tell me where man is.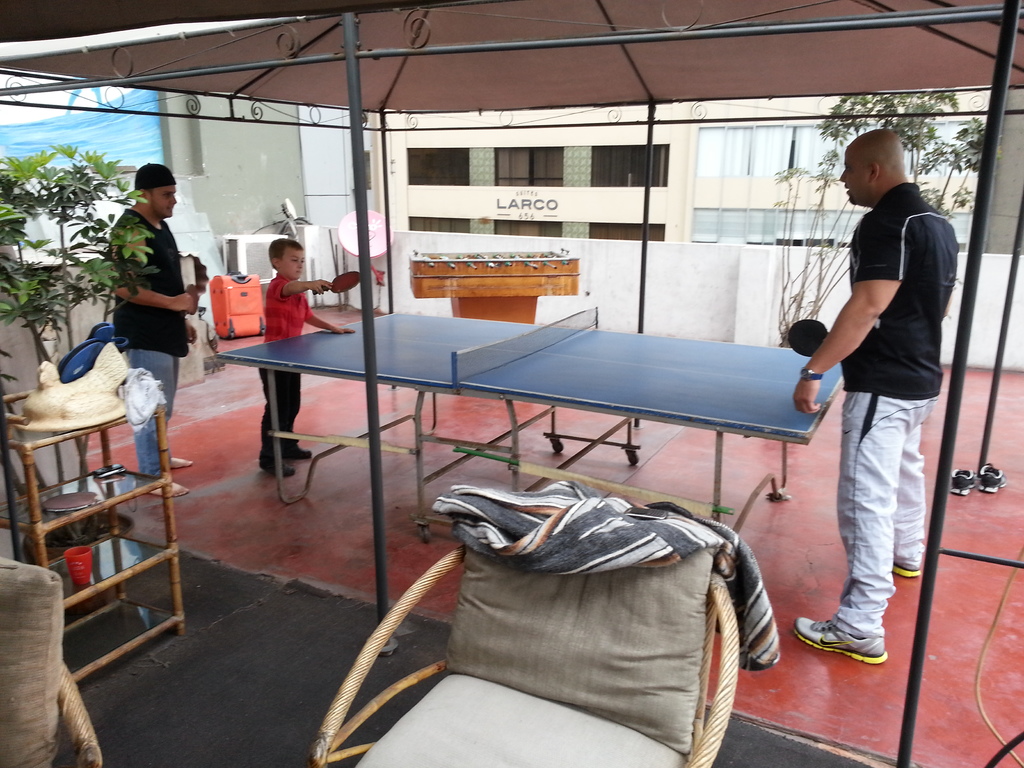
man is at x1=797 y1=120 x2=957 y2=669.
